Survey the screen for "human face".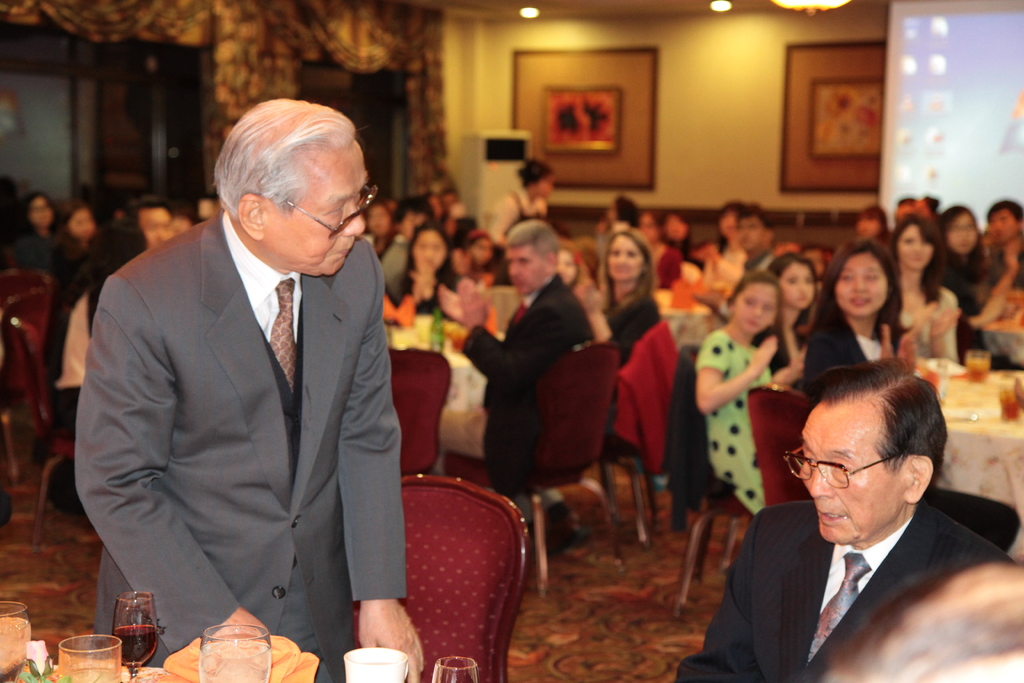
Survey found: (x1=839, y1=255, x2=884, y2=314).
